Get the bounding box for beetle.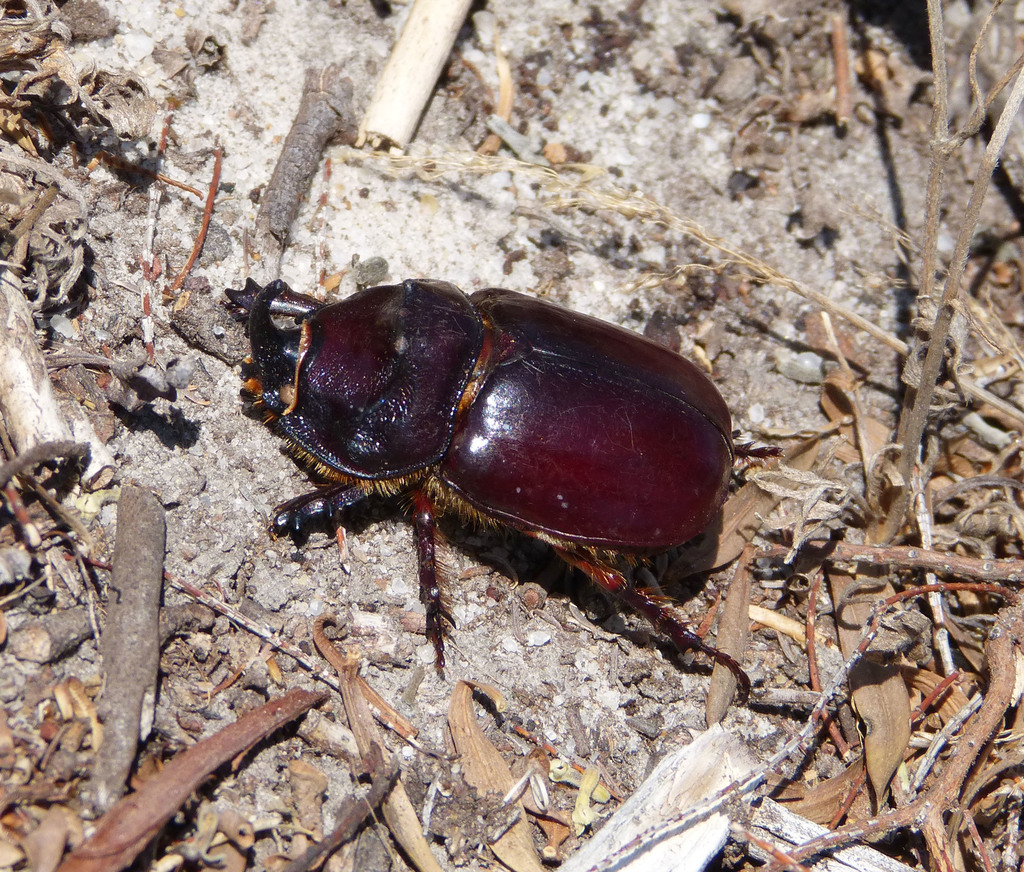
(left=220, top=253, right=769, bottom=718).
